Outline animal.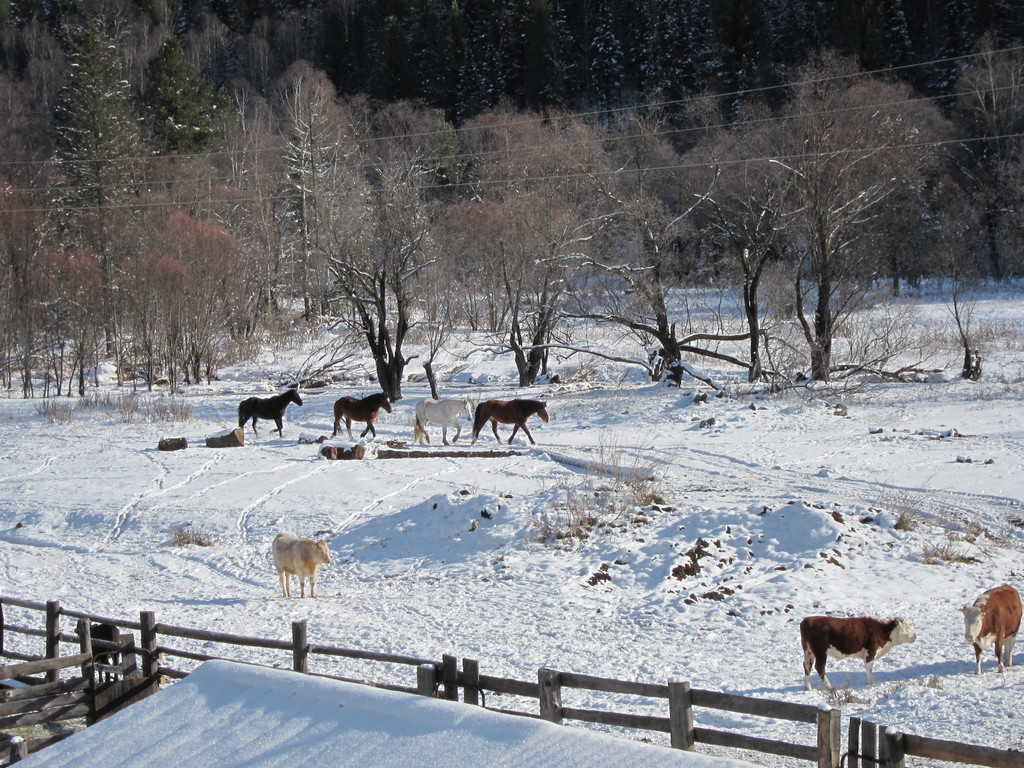
Outline: 236 383 305 438.
